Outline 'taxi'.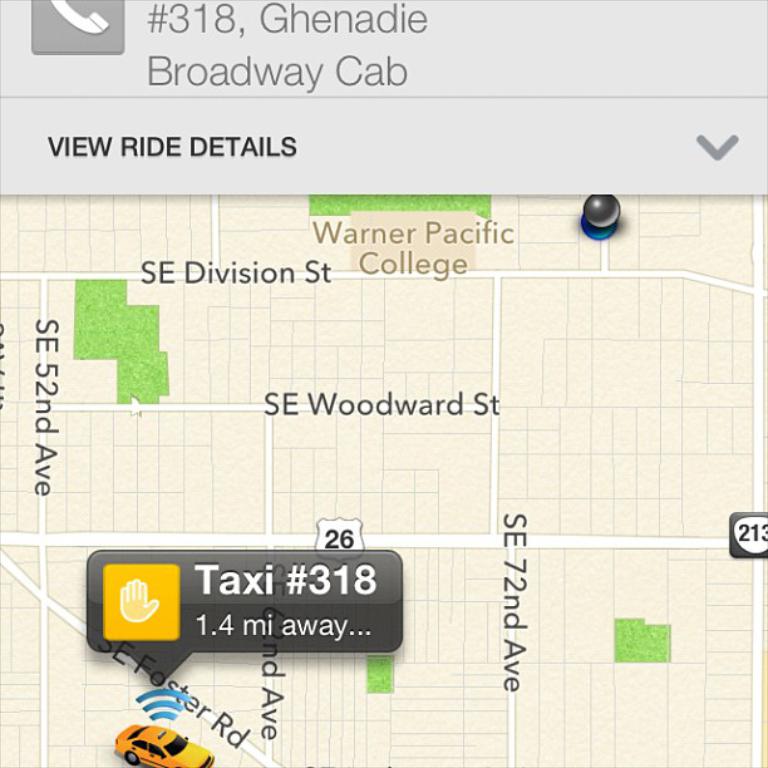
Outline: bbox(112, 722, 215, 767).
